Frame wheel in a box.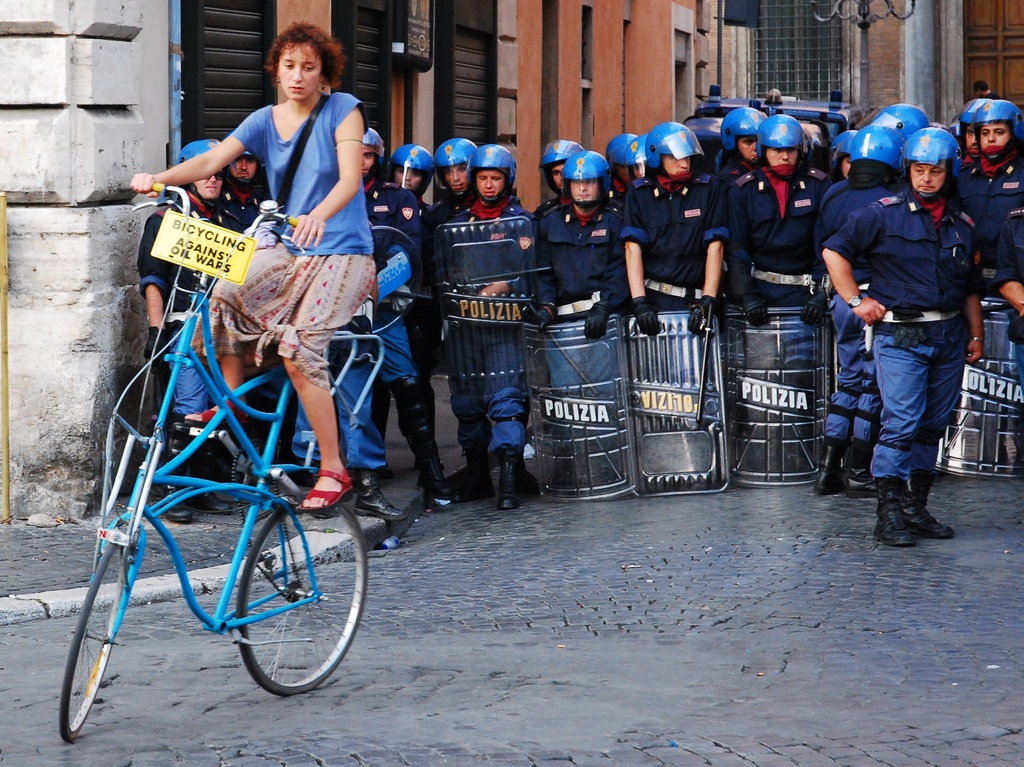
box=[241, 498, 355, 697].
